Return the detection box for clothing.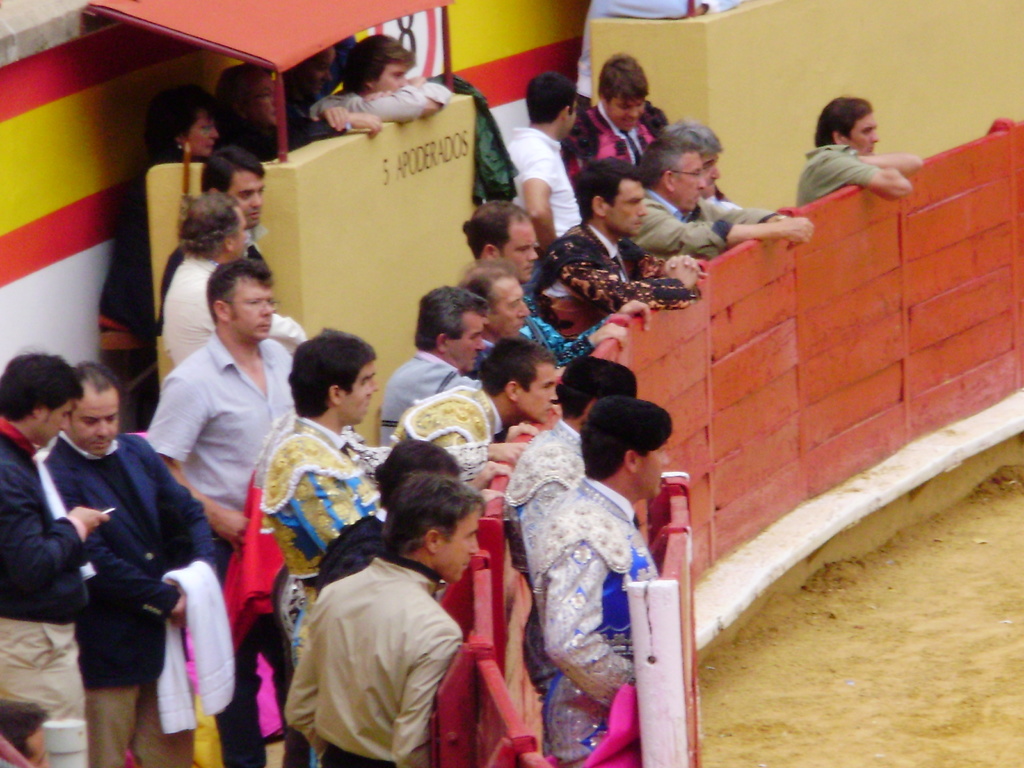
<bbox>503, 125, 576, 244</bbox>.
